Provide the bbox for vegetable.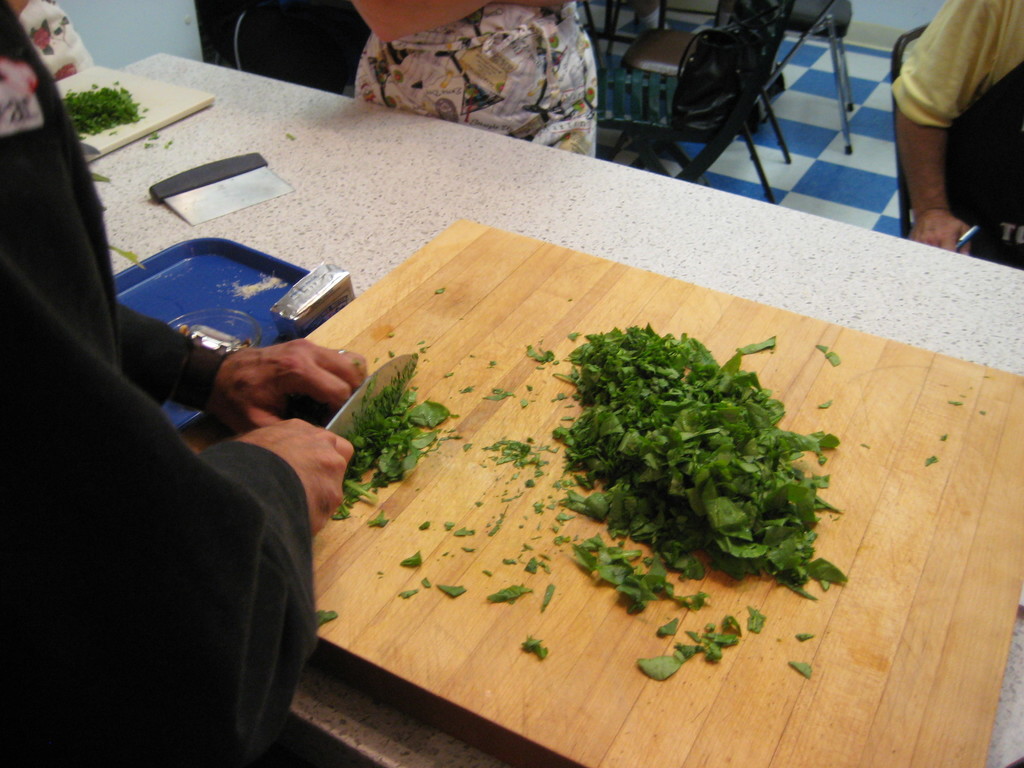
526,342,562,364.
